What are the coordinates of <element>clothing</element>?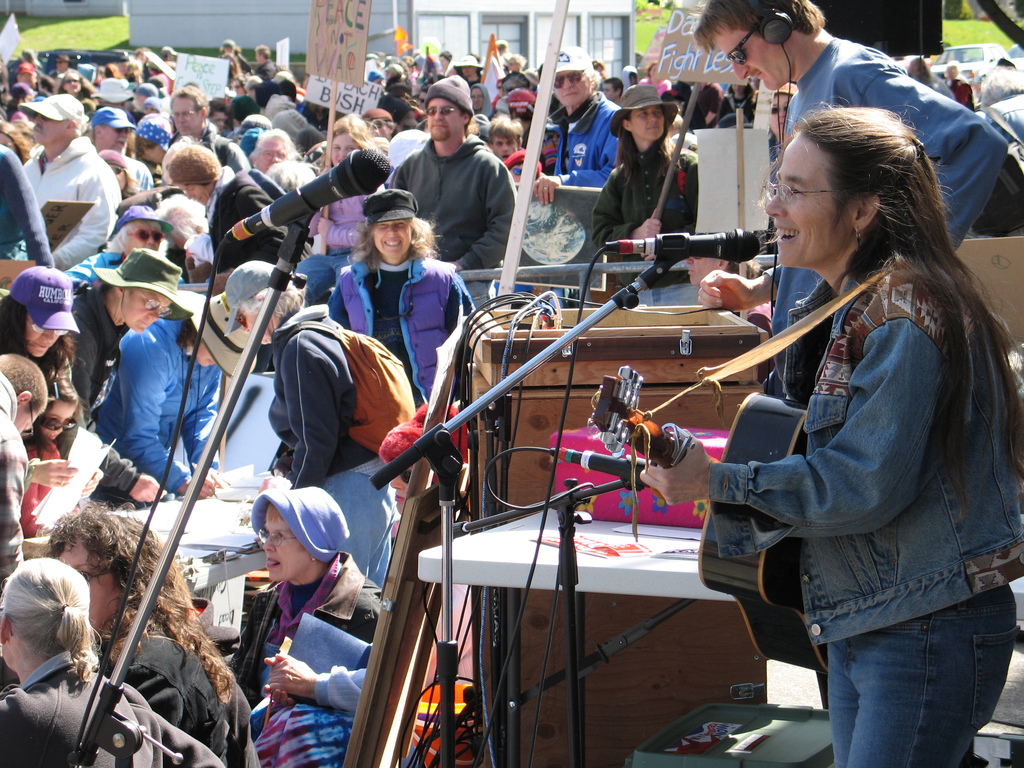
rect(94, 637, 263, 767).
